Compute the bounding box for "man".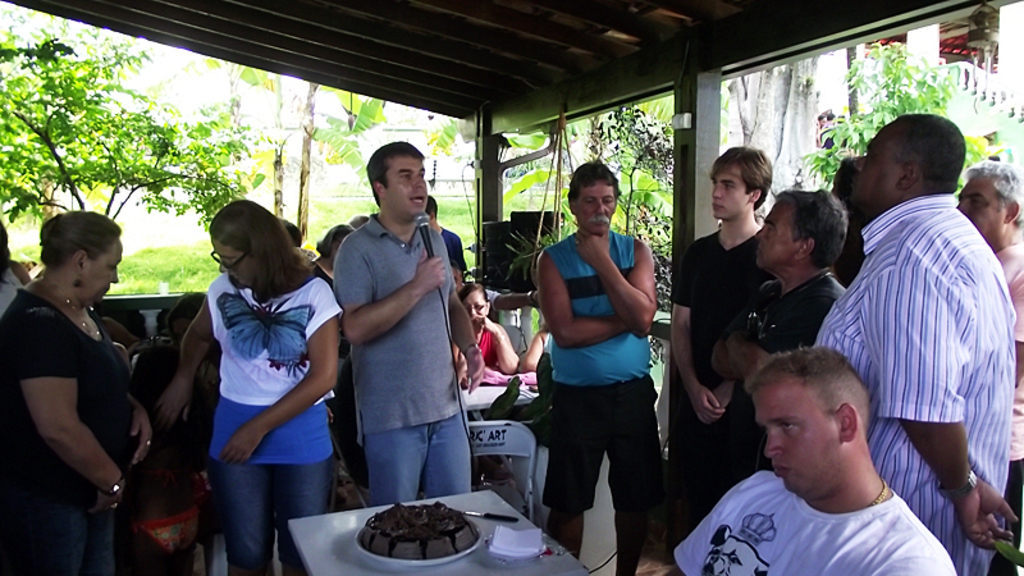
<region>536, 160, 663, 575</region>.
